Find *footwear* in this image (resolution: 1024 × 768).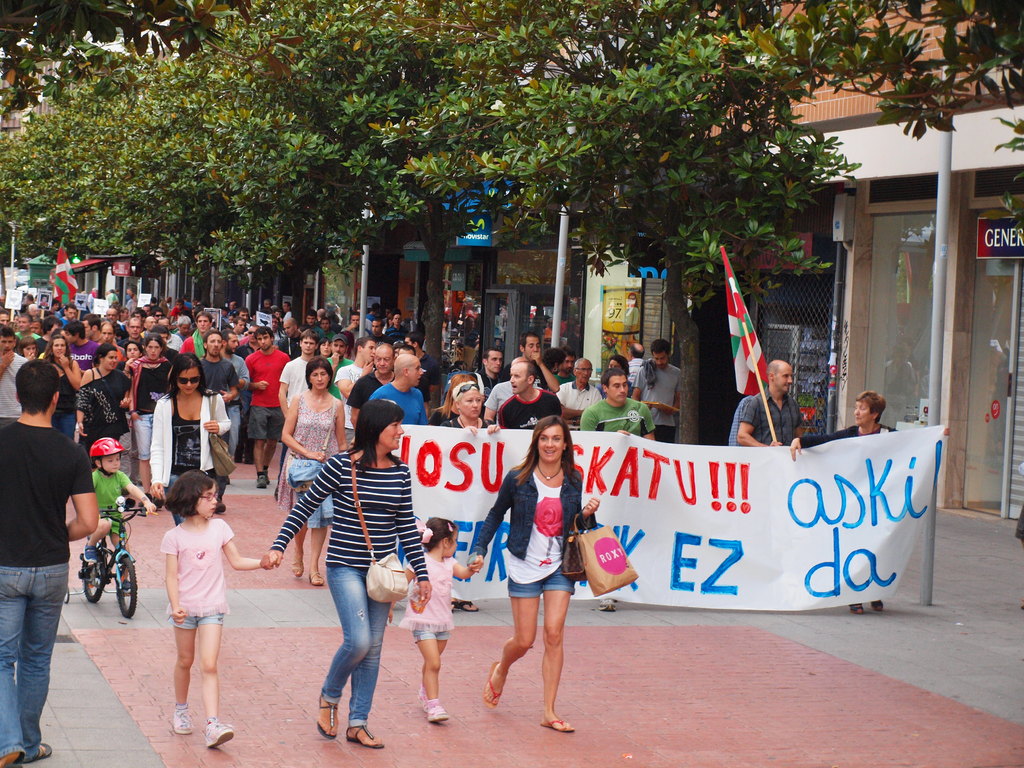
box=[540, 721, 577, 736].
